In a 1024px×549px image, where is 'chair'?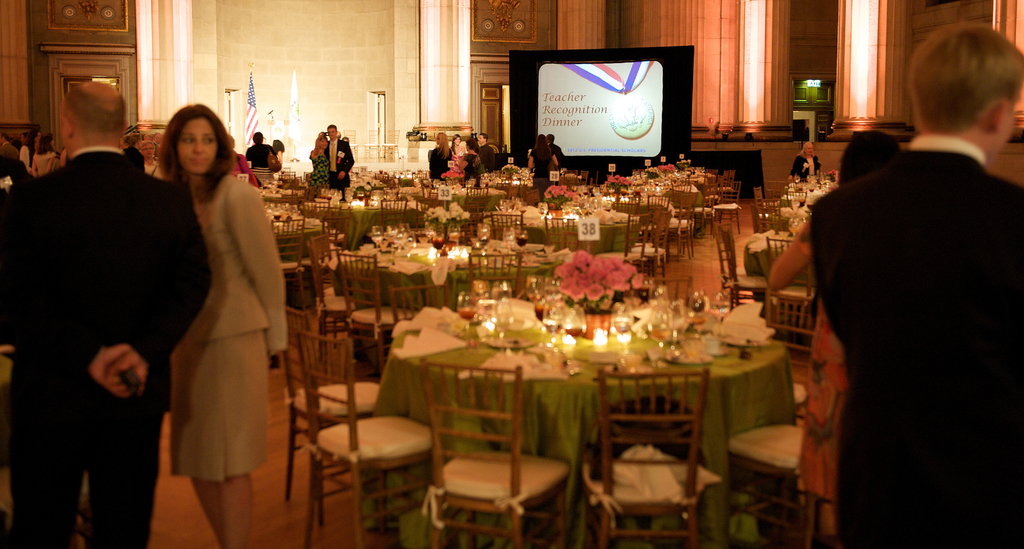
598:369:709:548.
